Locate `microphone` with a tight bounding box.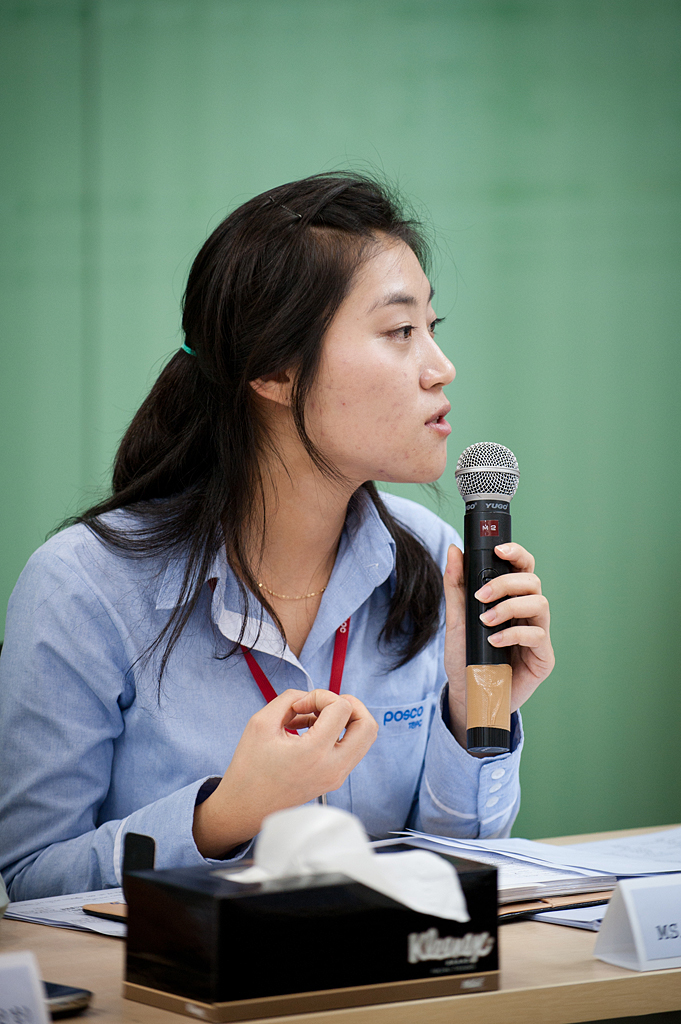
pyautogui.locateOnScreen(427, 456, 552, 726).
